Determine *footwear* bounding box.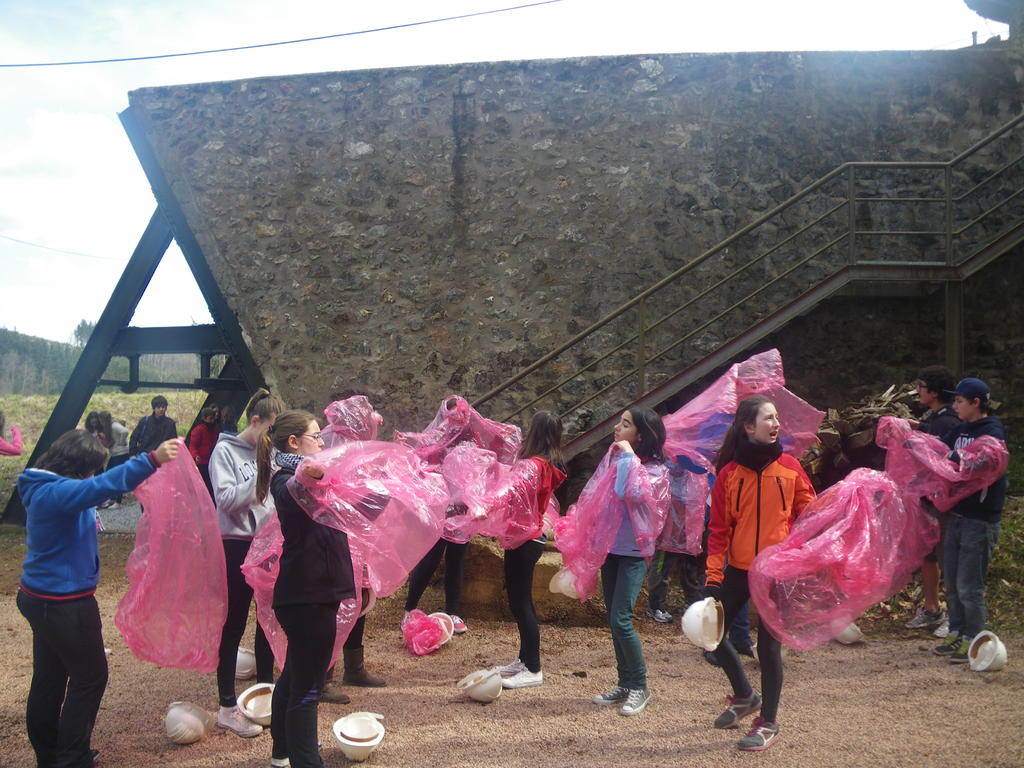
Determined: rect(313, 668, 348, 705).
